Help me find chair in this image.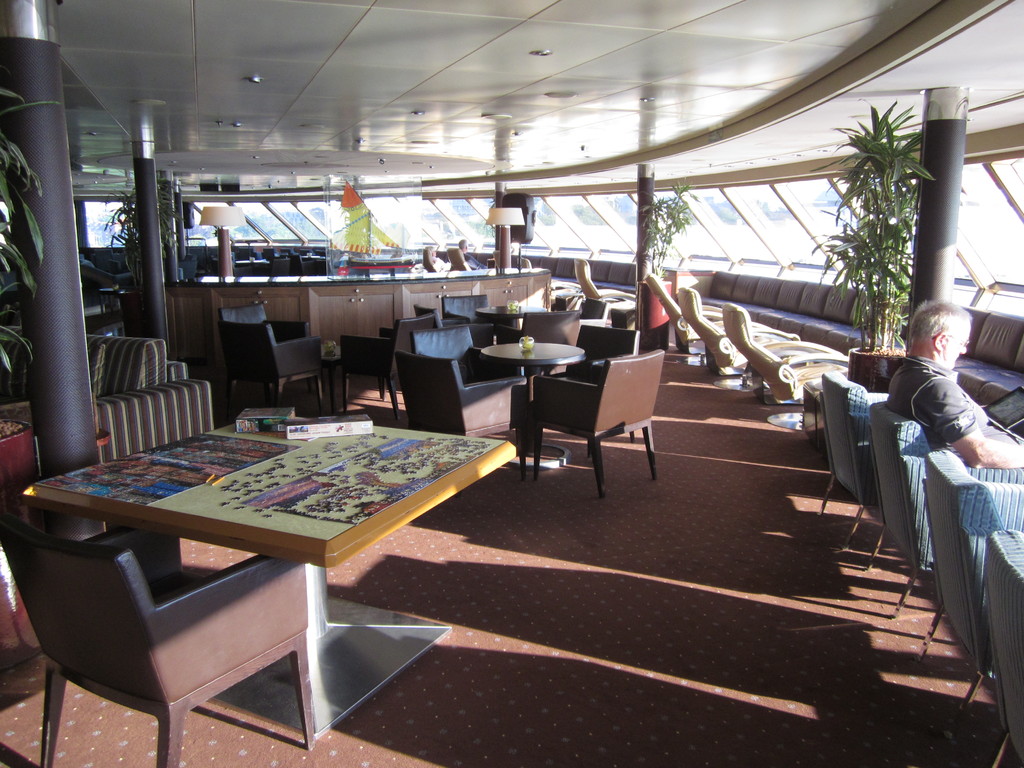
Found it: (221, 319, 325, 410).
